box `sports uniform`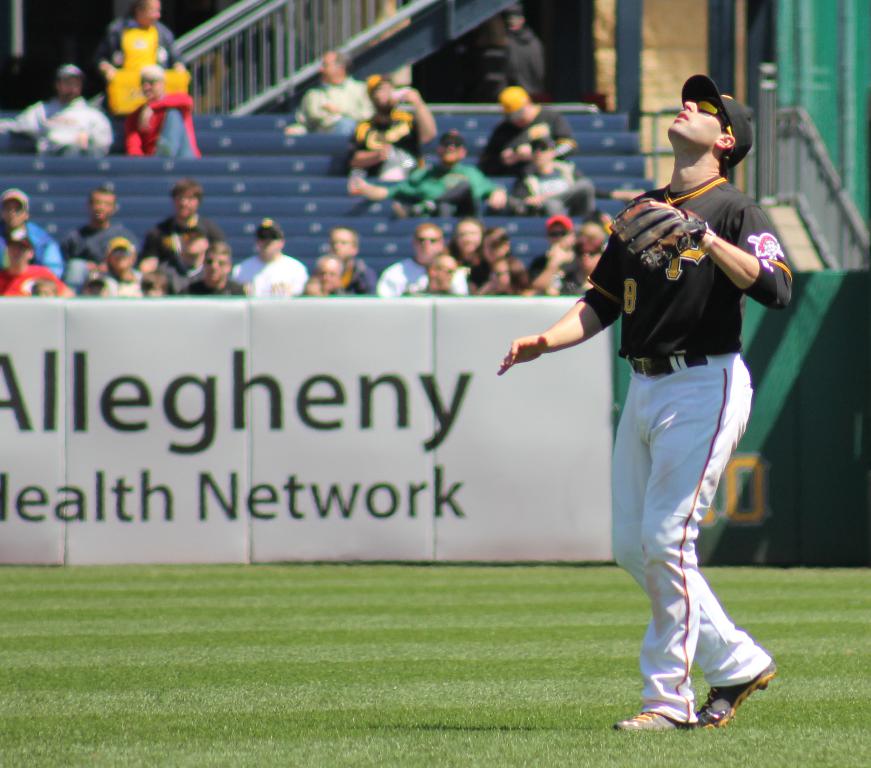
<box>83,23,185,142</box>
